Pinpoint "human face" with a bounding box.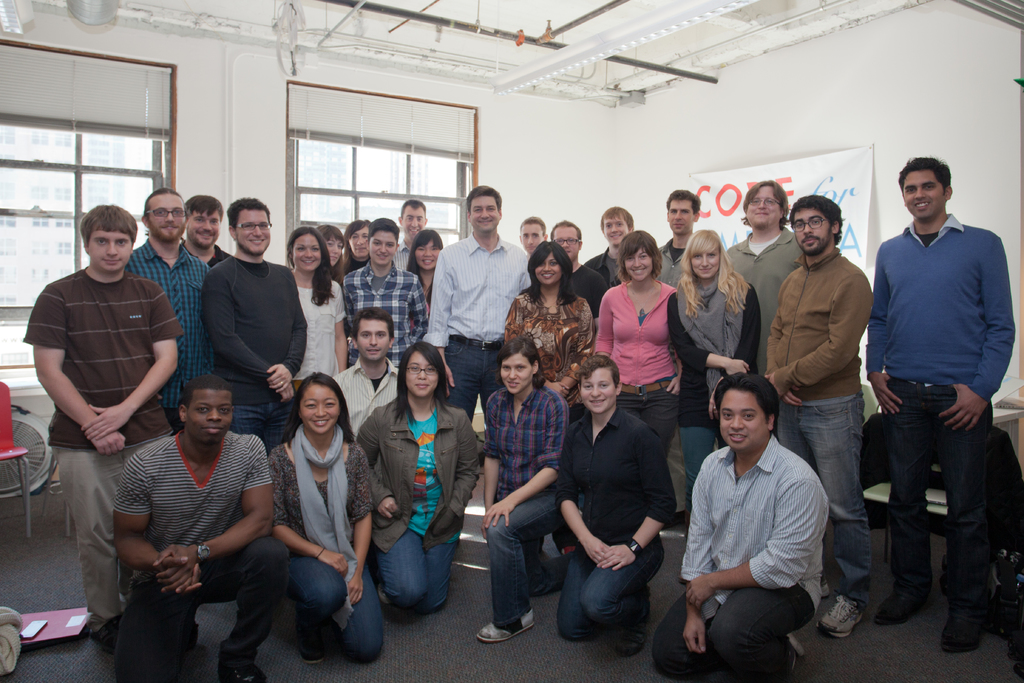
x1=583, y1=370, x2=617, y2=415.
